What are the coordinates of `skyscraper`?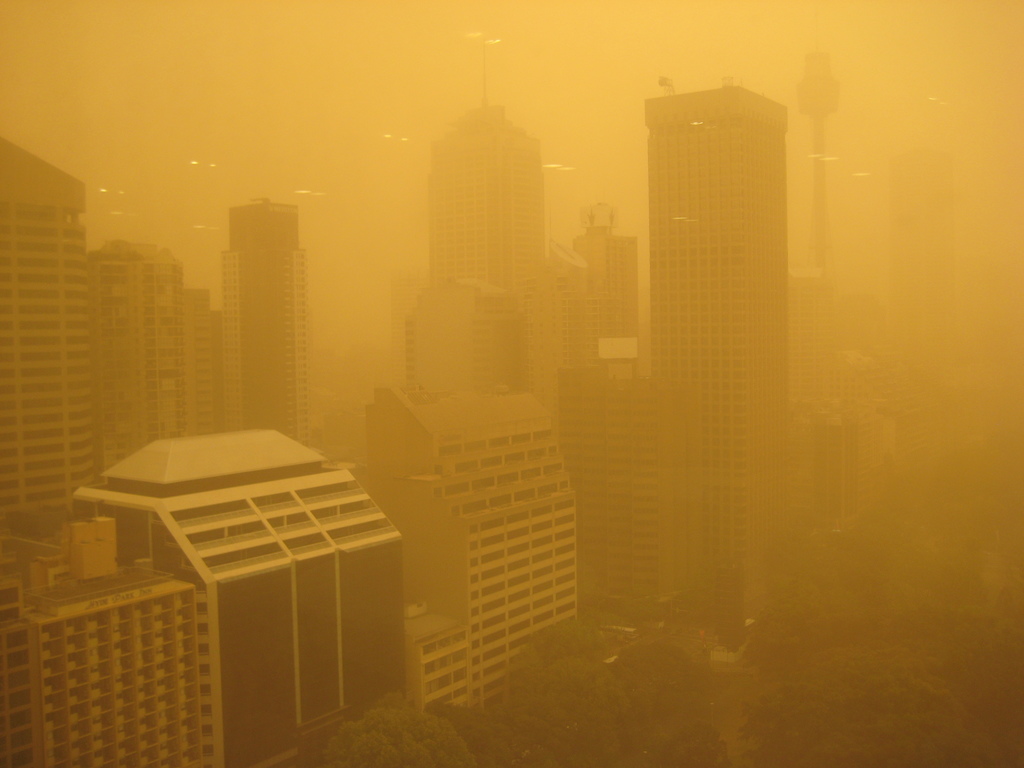
select_region(343, 381, 595, 725).
